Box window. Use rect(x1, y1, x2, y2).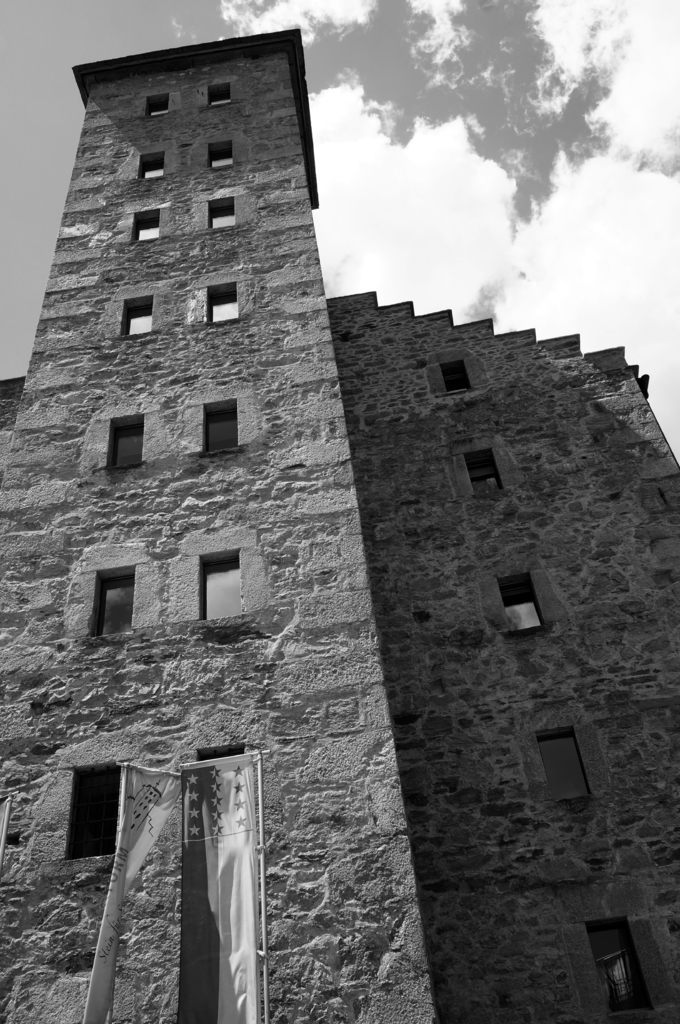
rect(201, 282, 240, 330).
